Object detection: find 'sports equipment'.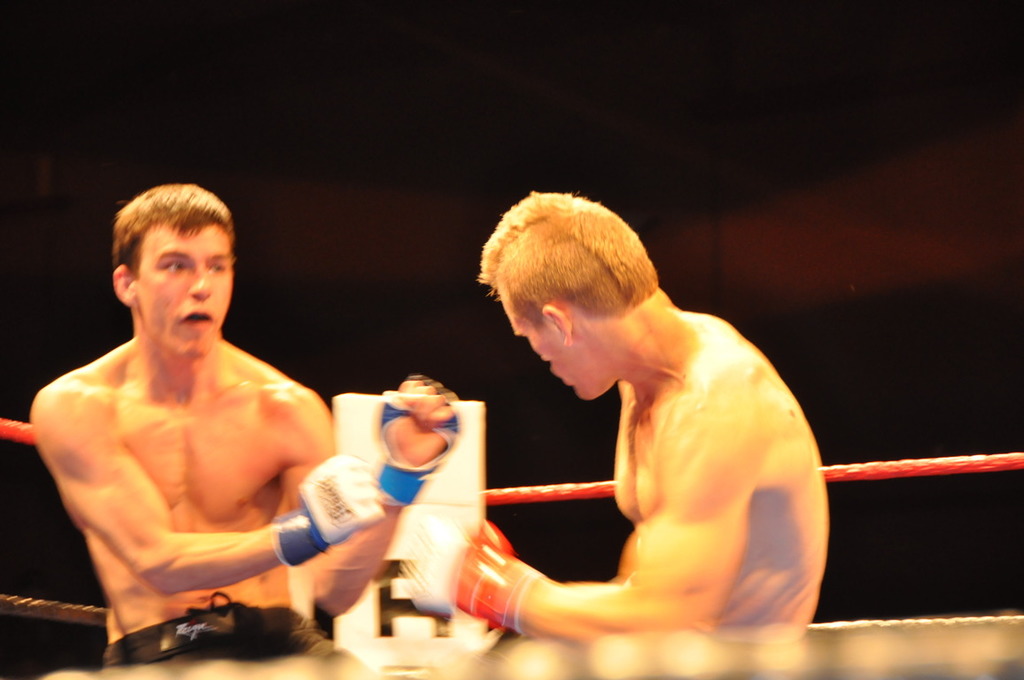
bbox=(407, 514, 534, 632).
